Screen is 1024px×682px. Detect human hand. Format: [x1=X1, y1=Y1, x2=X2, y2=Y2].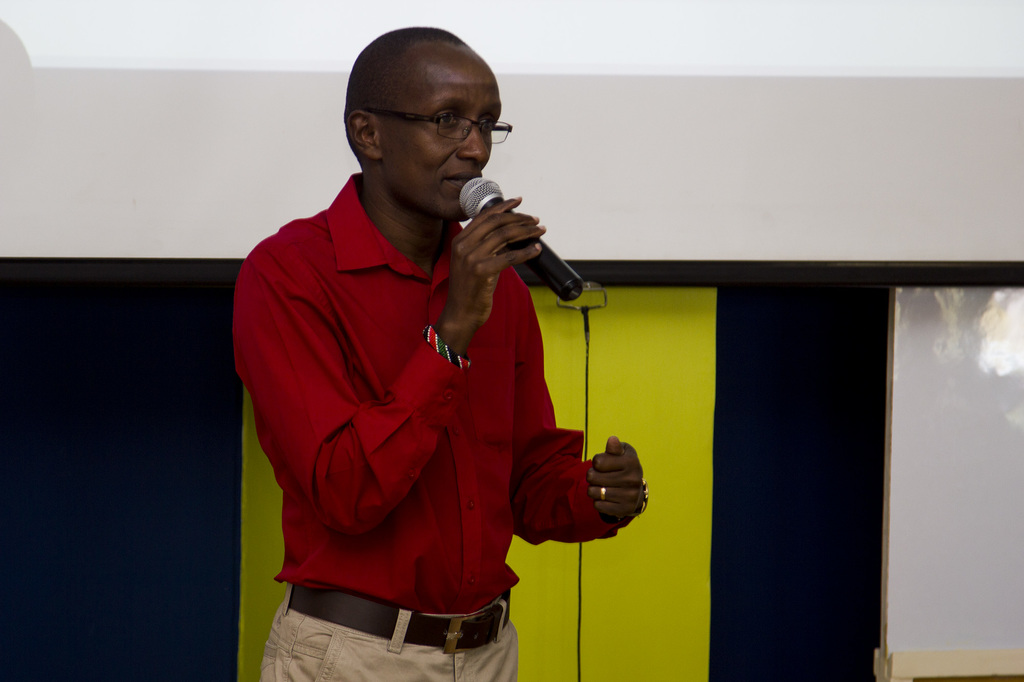
[x1=584, y1=434, x2=649, y2=527].
